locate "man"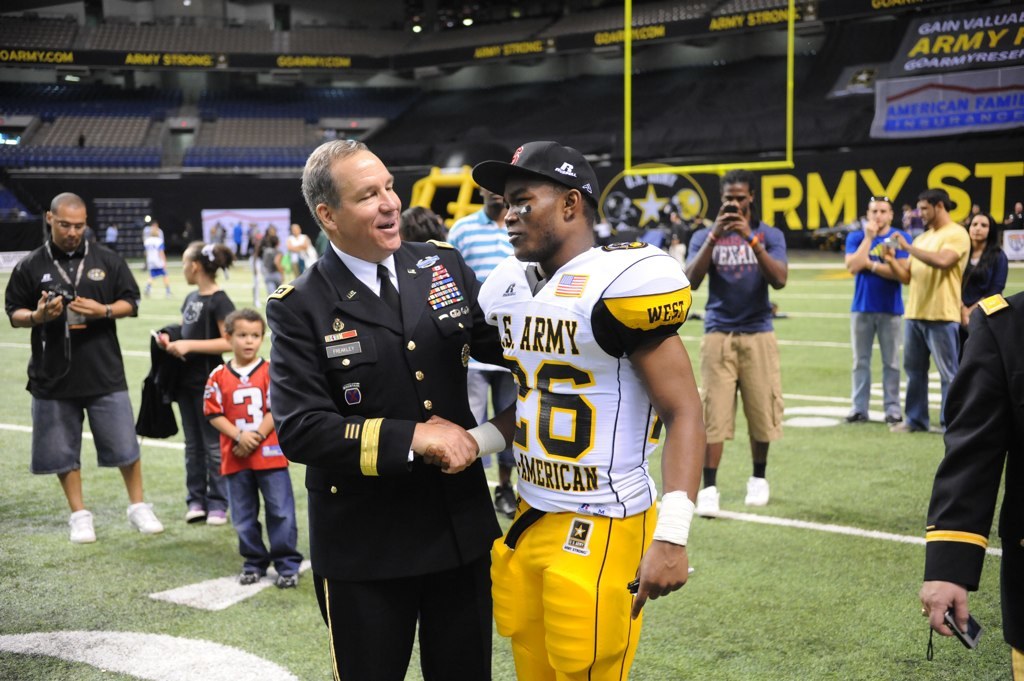
bbox(884, 186, 970, 436)
